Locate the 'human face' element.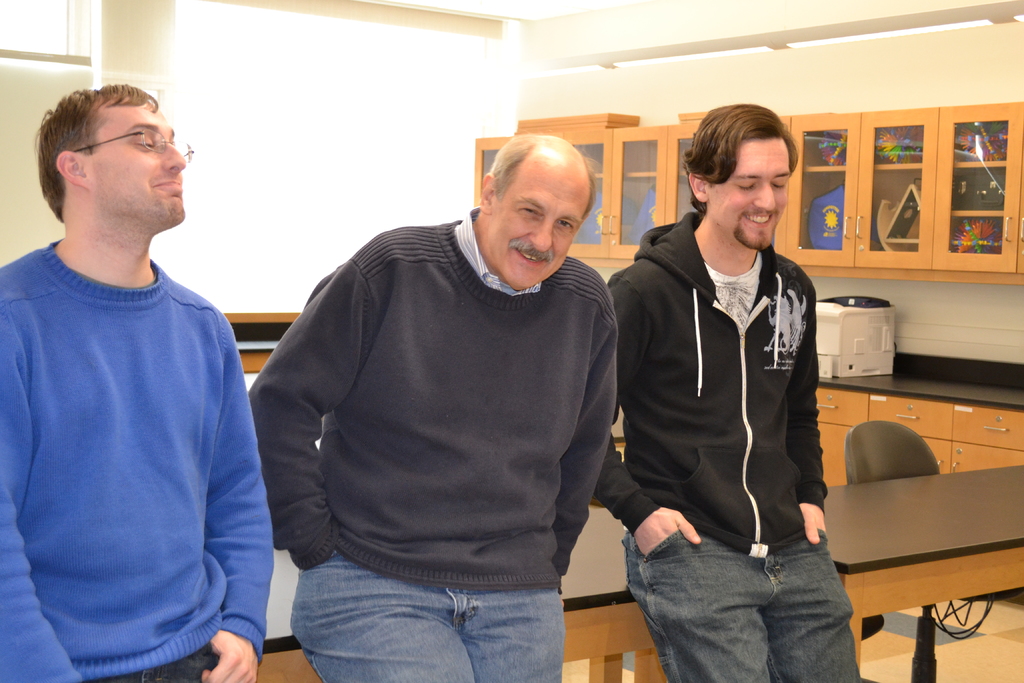
Element bbox: crop(81, 113, 193, 224).
